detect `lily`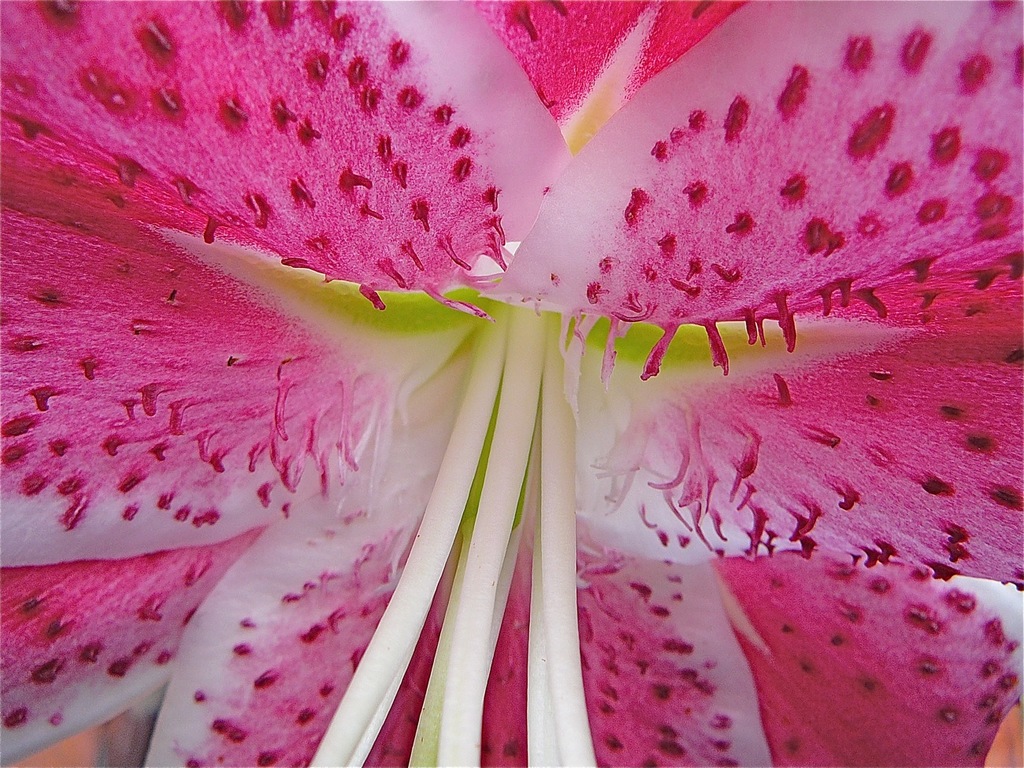
pyautogui.locateOnScreen(0, 0, 1023, 767)
